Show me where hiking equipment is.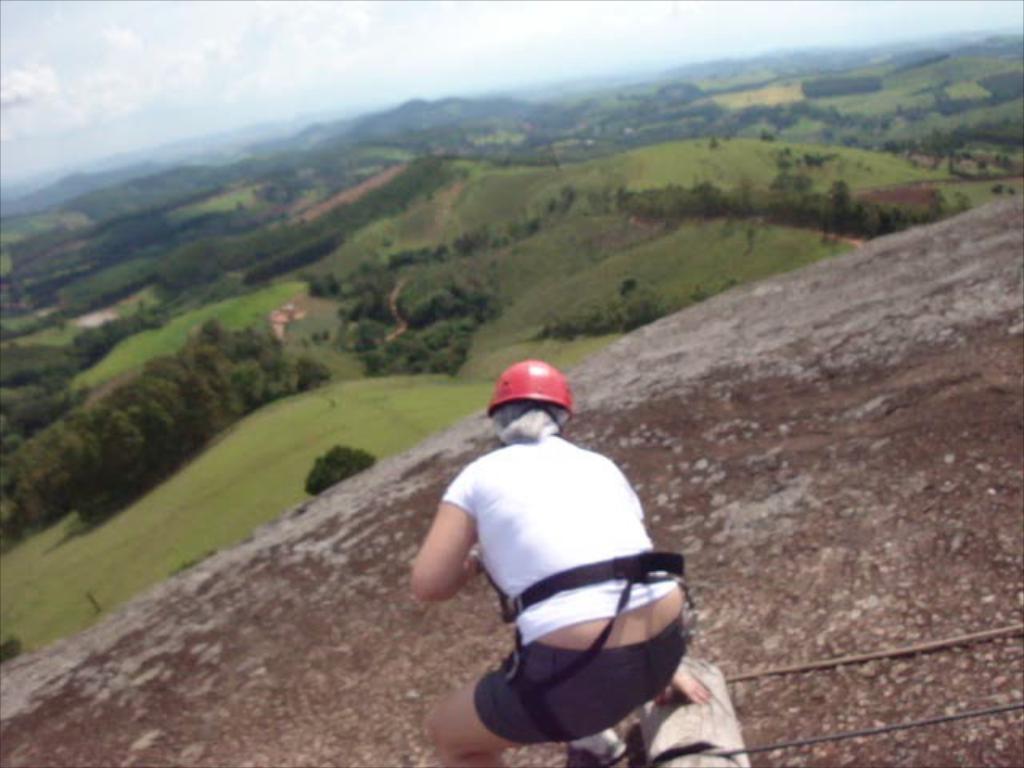
hiking equipment is at locate(488, 358, 574, 448).
